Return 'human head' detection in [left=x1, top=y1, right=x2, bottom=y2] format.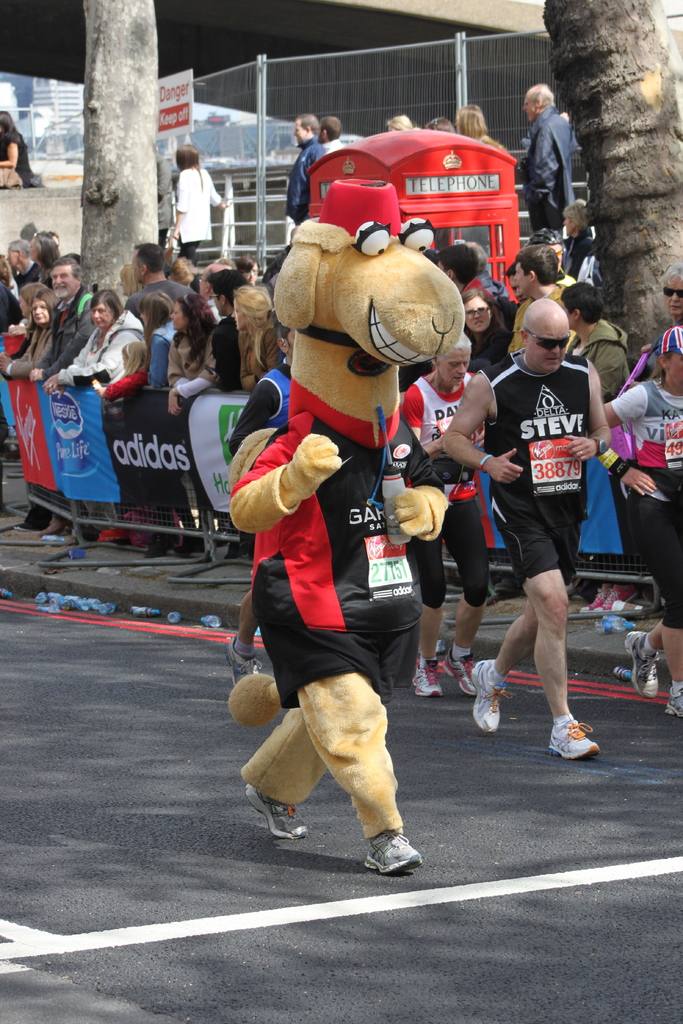
[left=3, top=238, right=28, bottom=269].
